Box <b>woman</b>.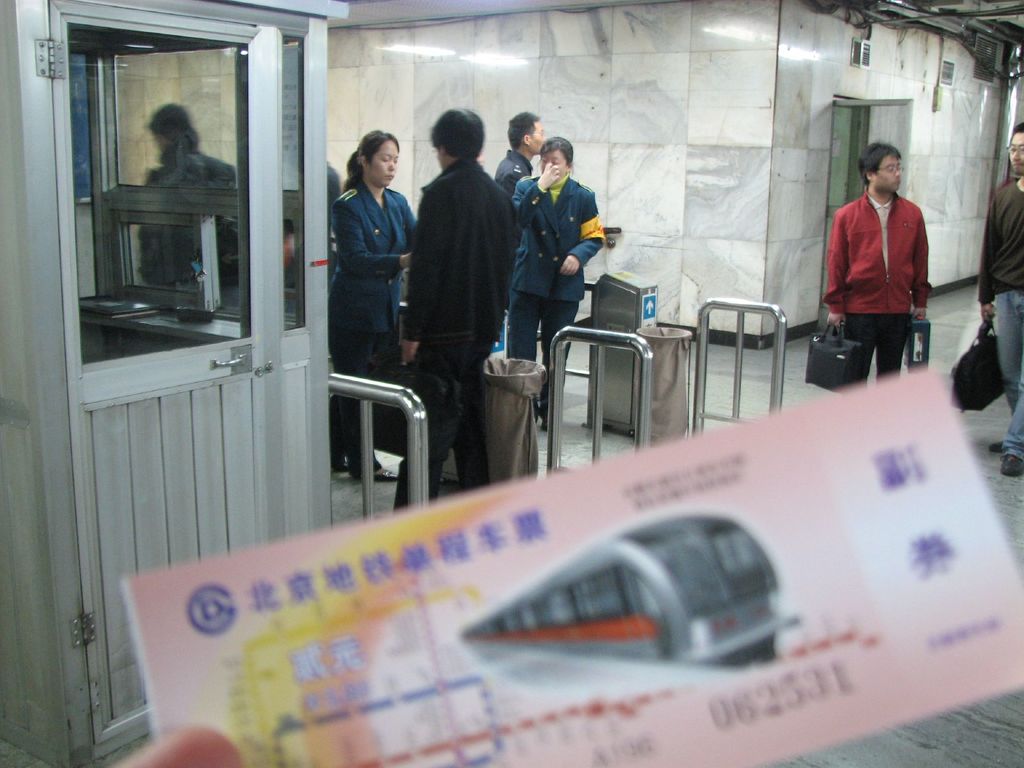
left=512, top=138, right=606, bottom=431.
